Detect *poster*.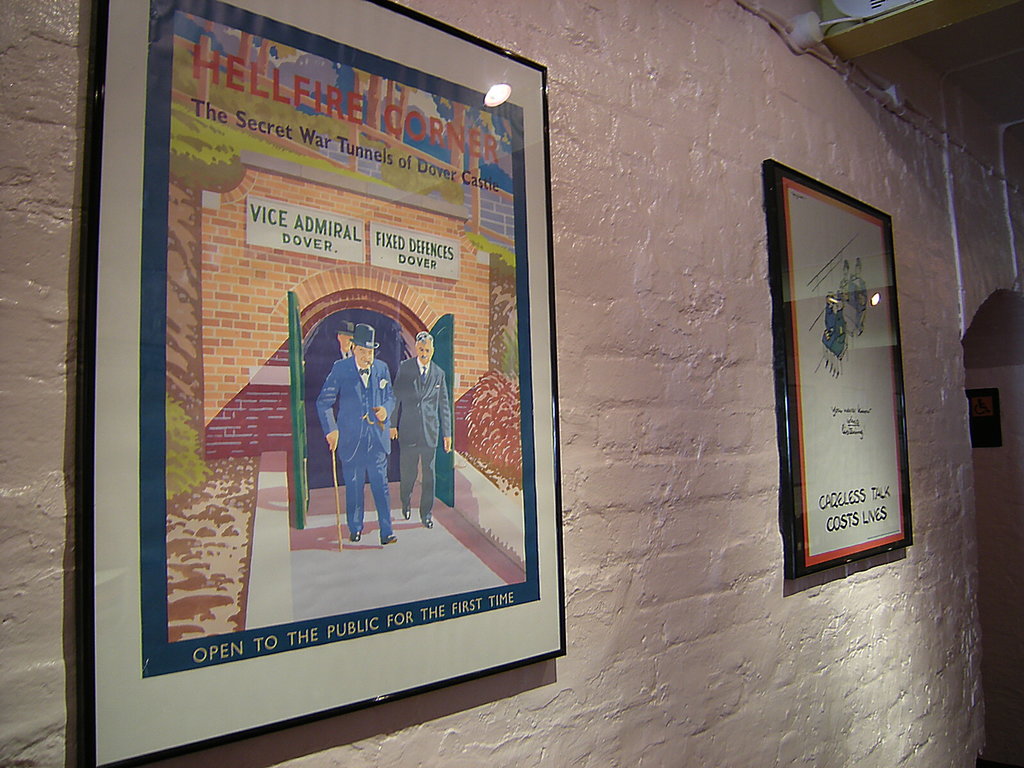
Detected at [785,180,904,570].
